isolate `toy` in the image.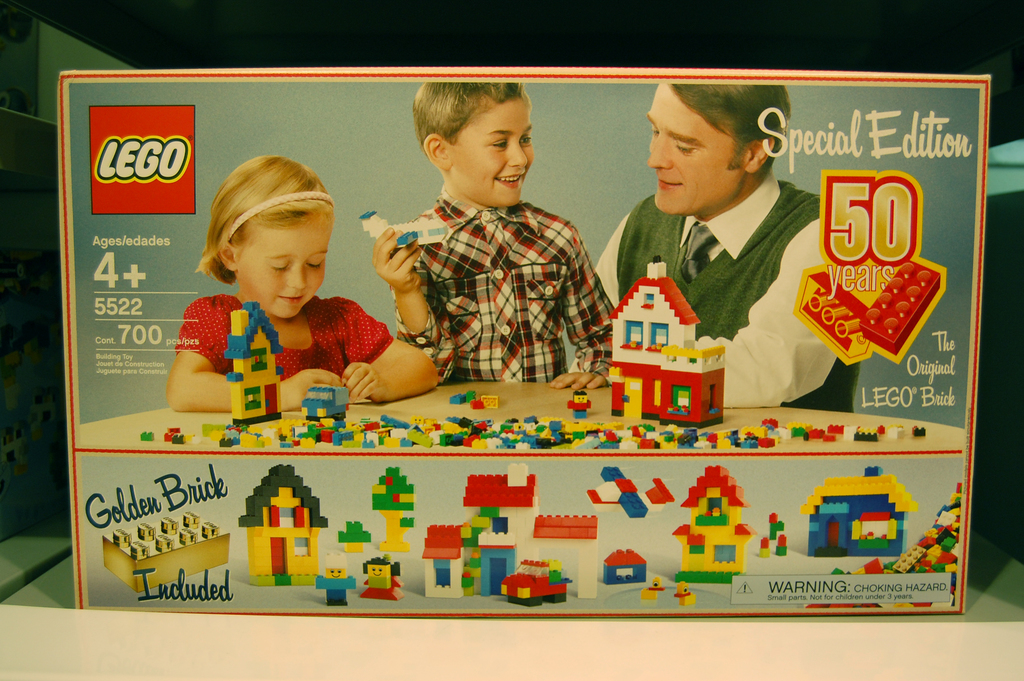
Isolated region: [104, 505, 230, 591].
